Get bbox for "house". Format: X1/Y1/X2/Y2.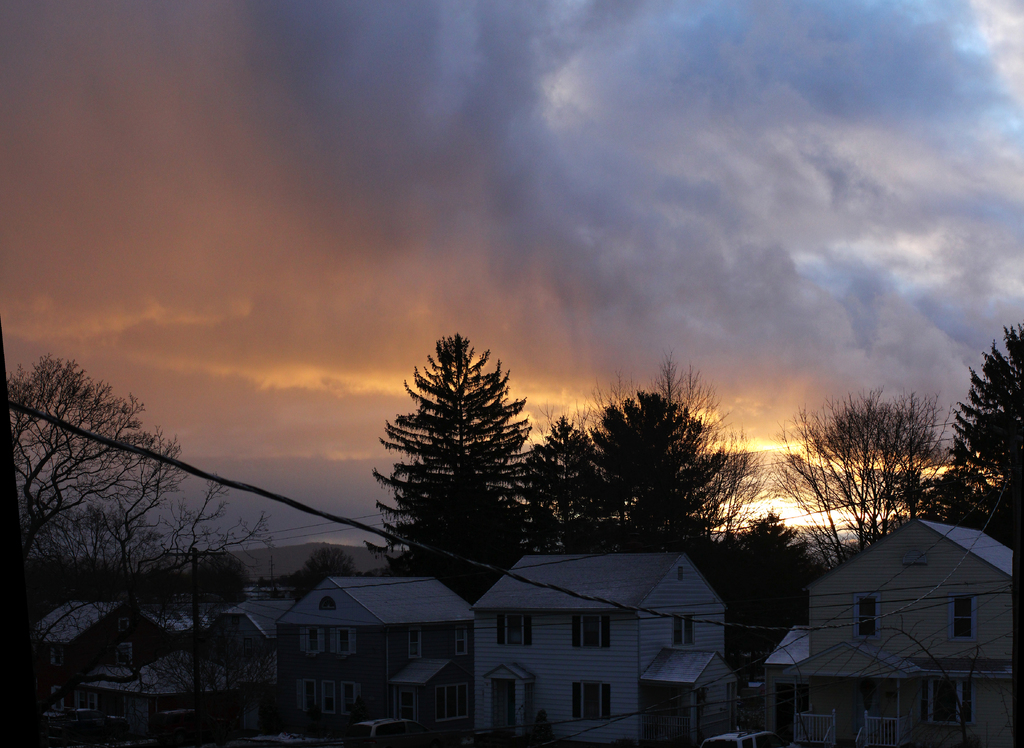
273/568/472/747.
